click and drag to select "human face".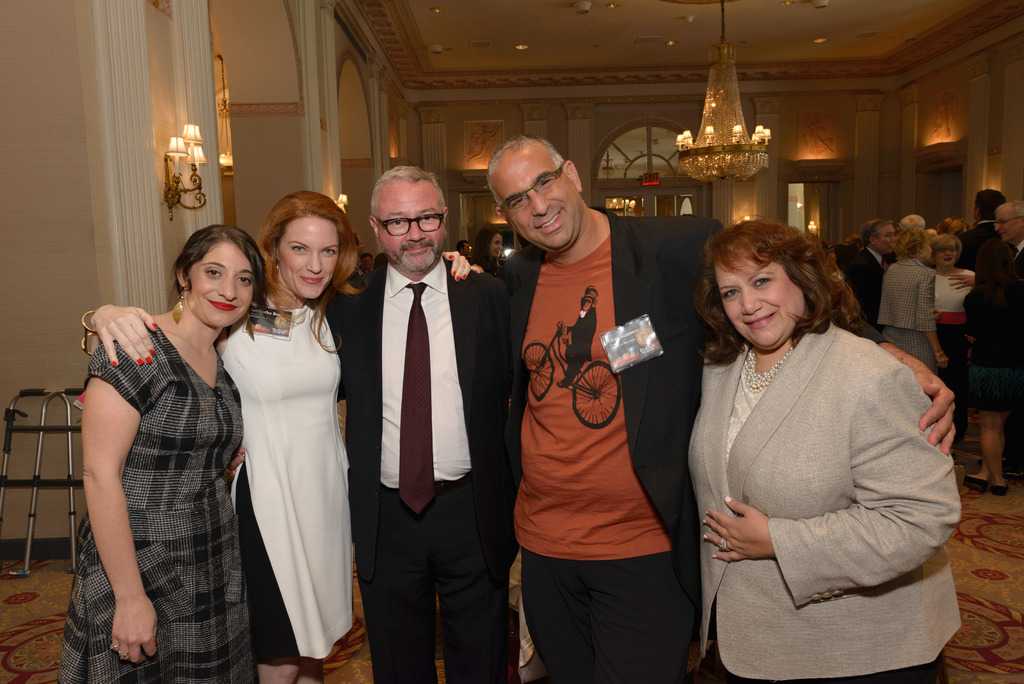
Selection: bbox=[584, 298, 590, 311].
